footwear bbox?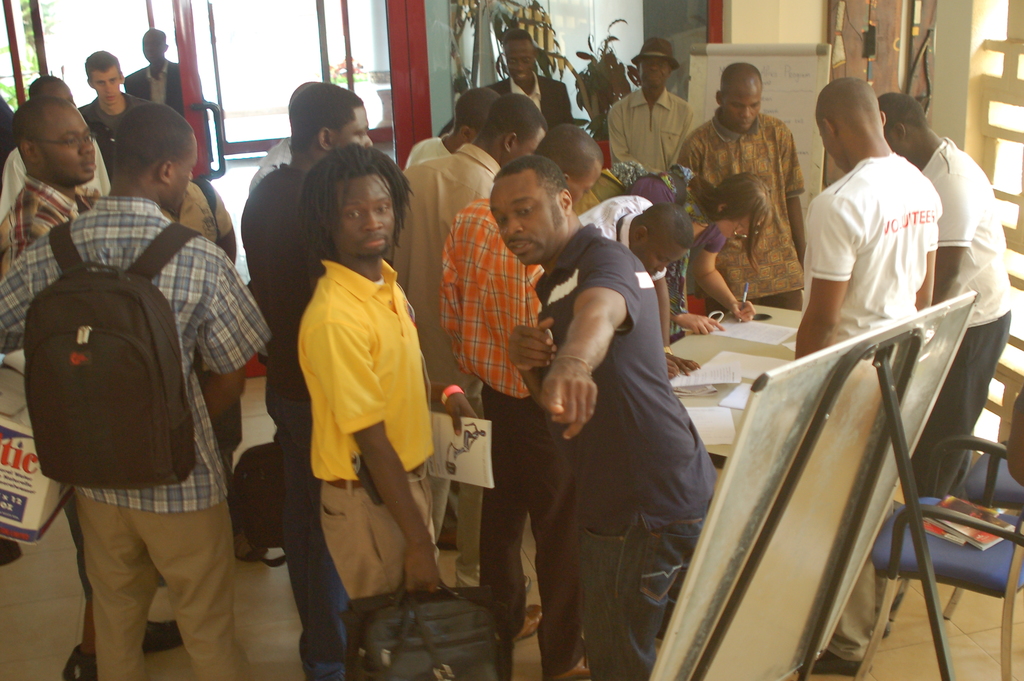
[797, 657, 876, 680]
